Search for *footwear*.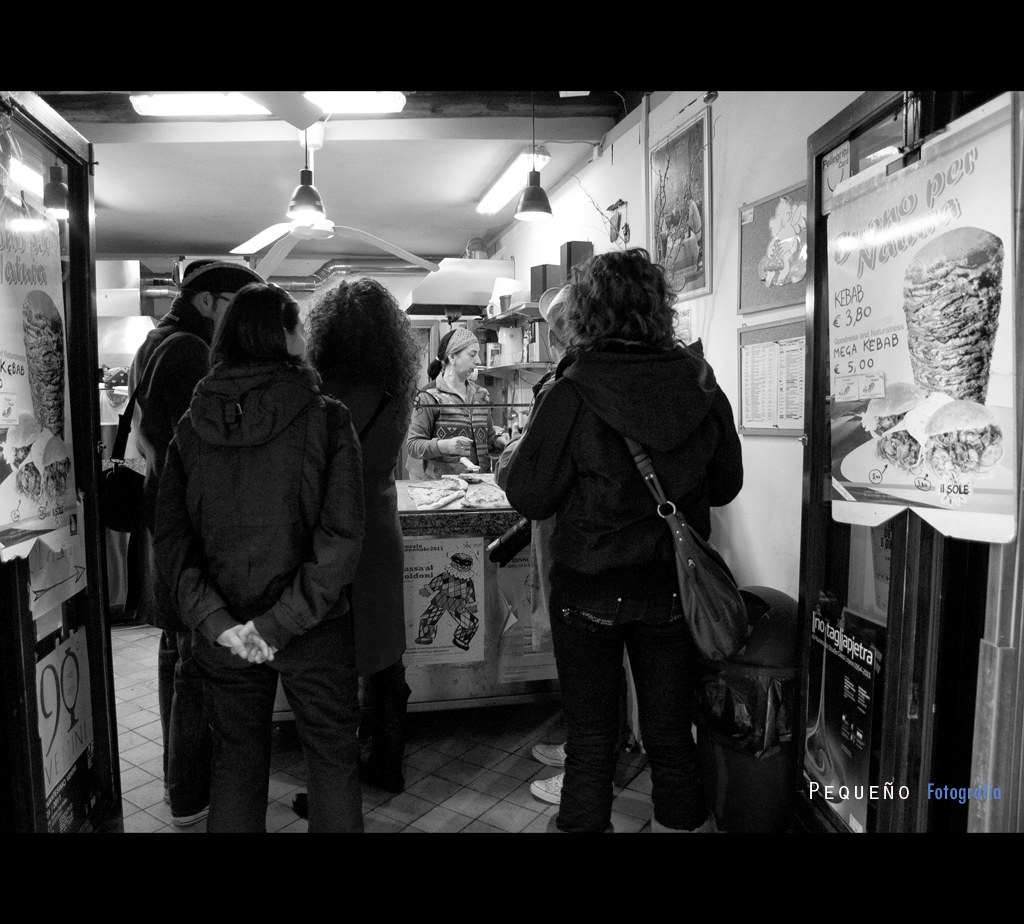
Found at (x1=530, y1=739, x2=568, y2=764).
